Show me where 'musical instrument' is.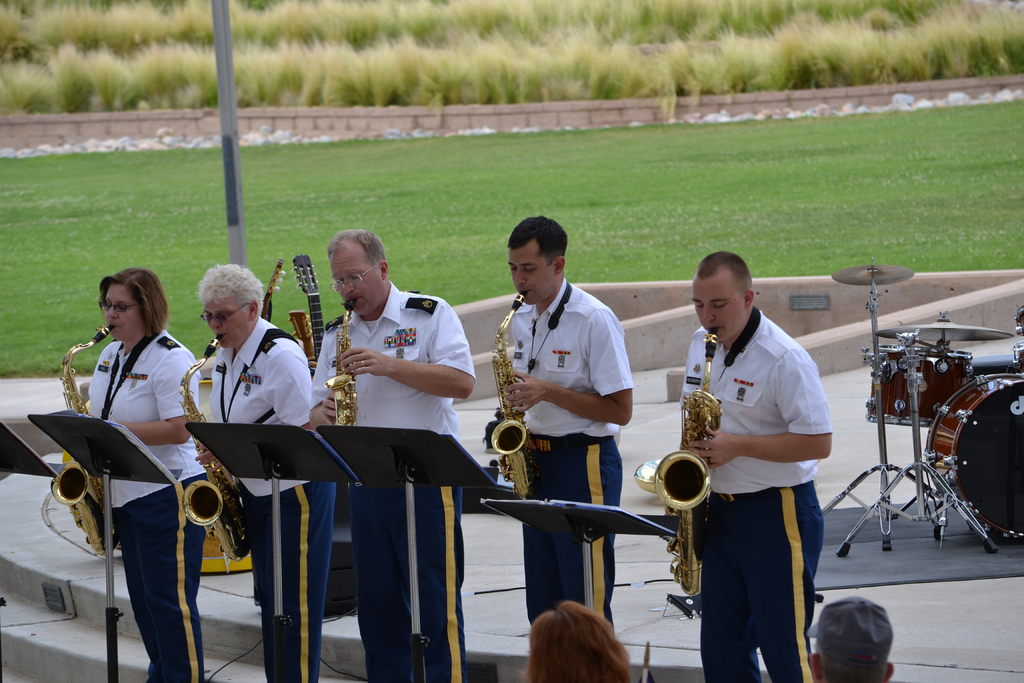
'musical instrument' is at select_region(835, 259, 910, 398).
